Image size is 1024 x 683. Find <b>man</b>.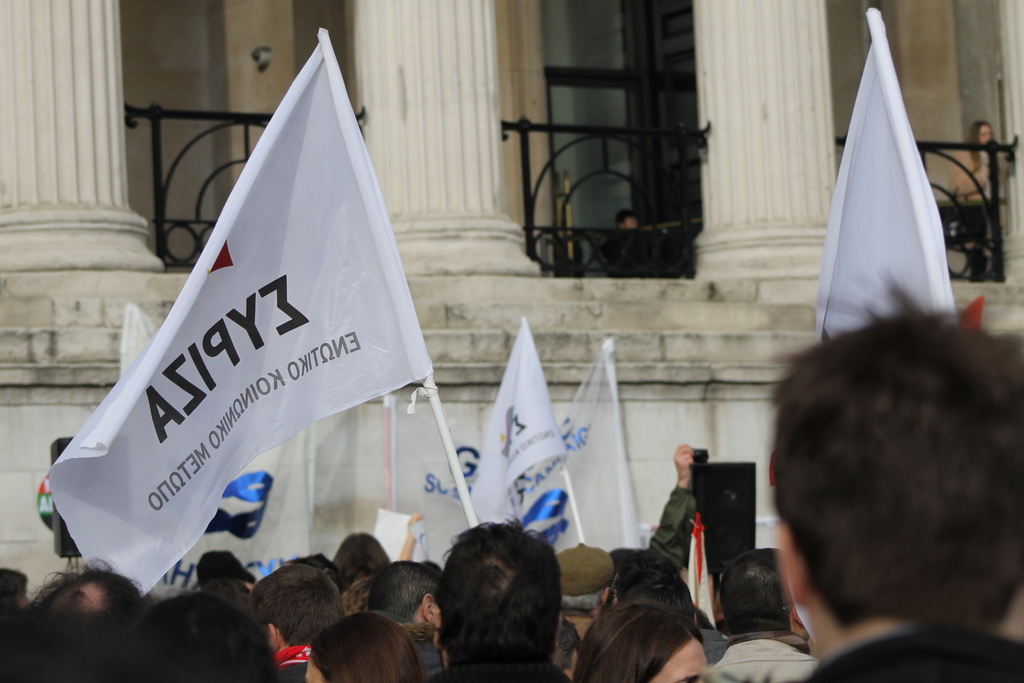
704, 557, 833, 673.
